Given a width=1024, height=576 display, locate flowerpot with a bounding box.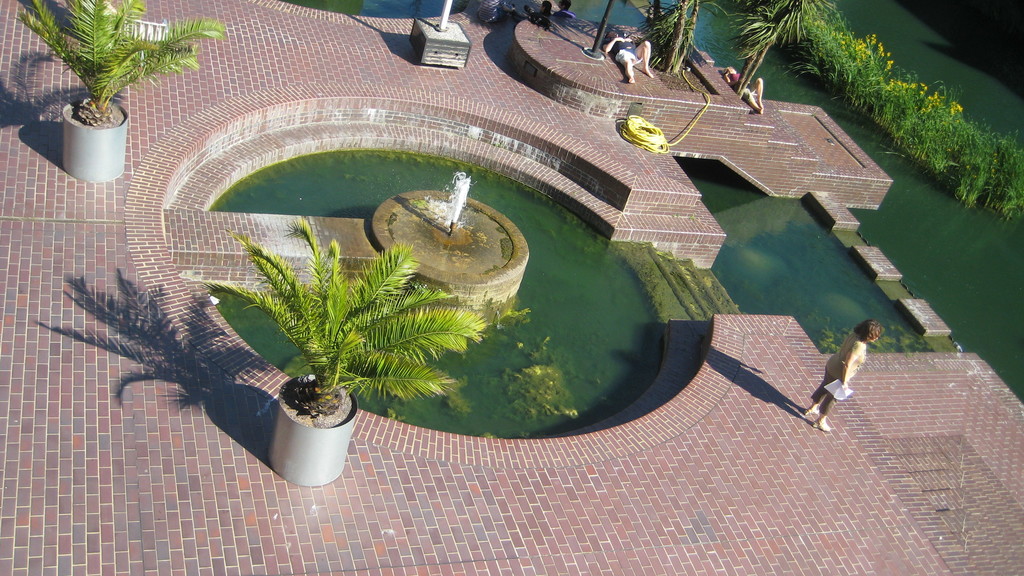
Located: 62/98/128/182.
